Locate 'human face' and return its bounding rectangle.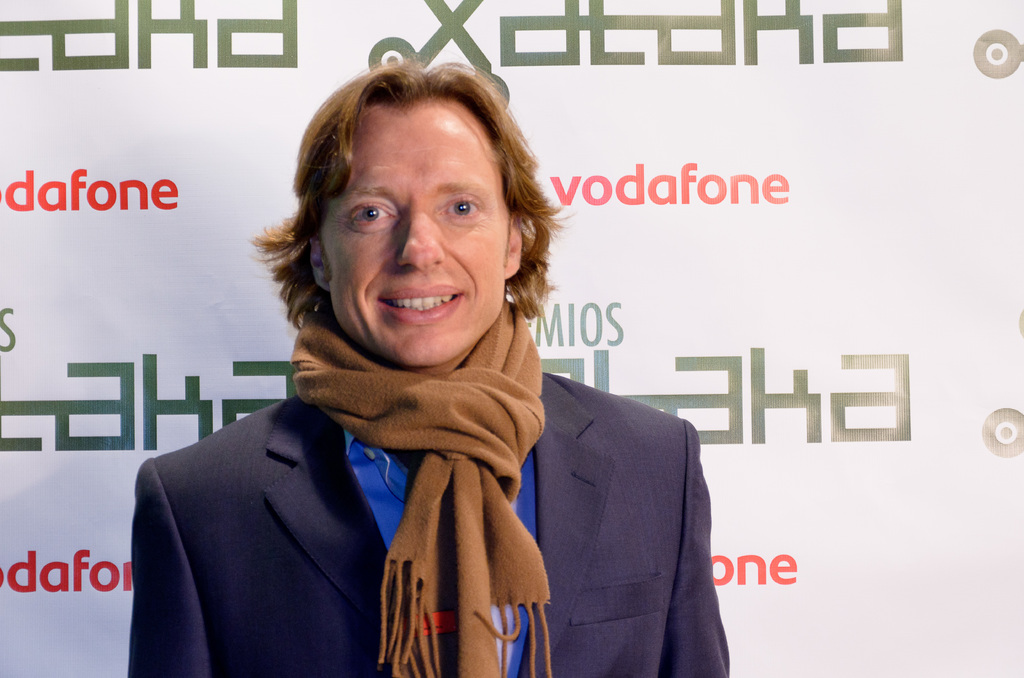
314, 101, 509, 360.
